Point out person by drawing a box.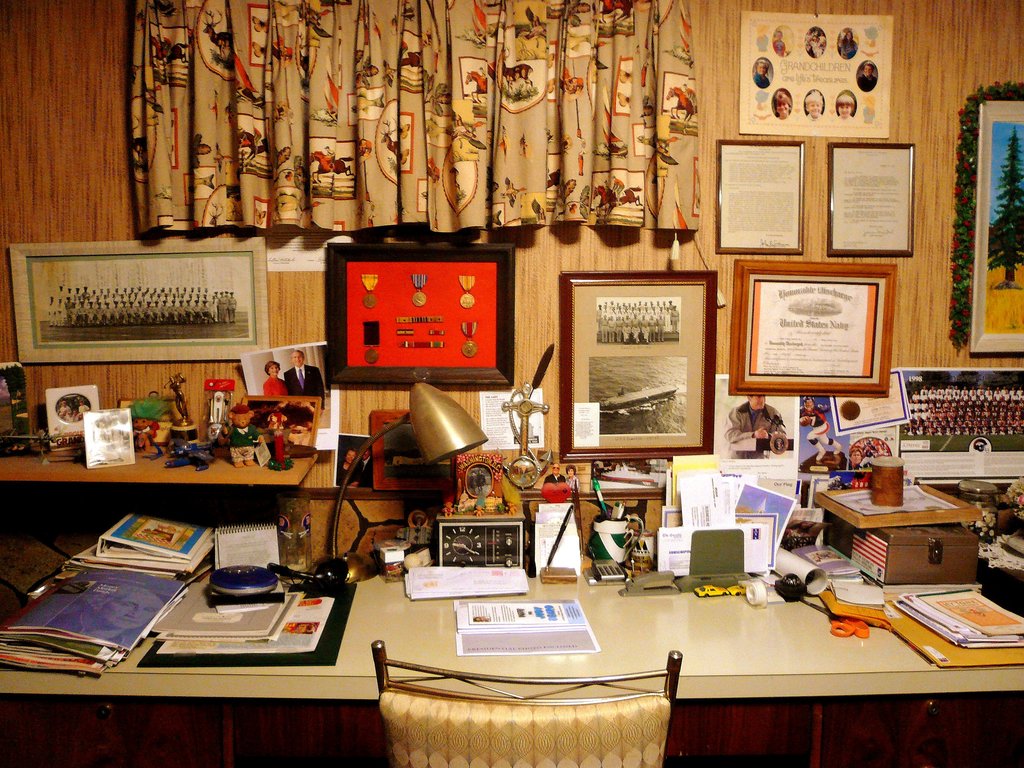
region(842, 30, 856, 56).
